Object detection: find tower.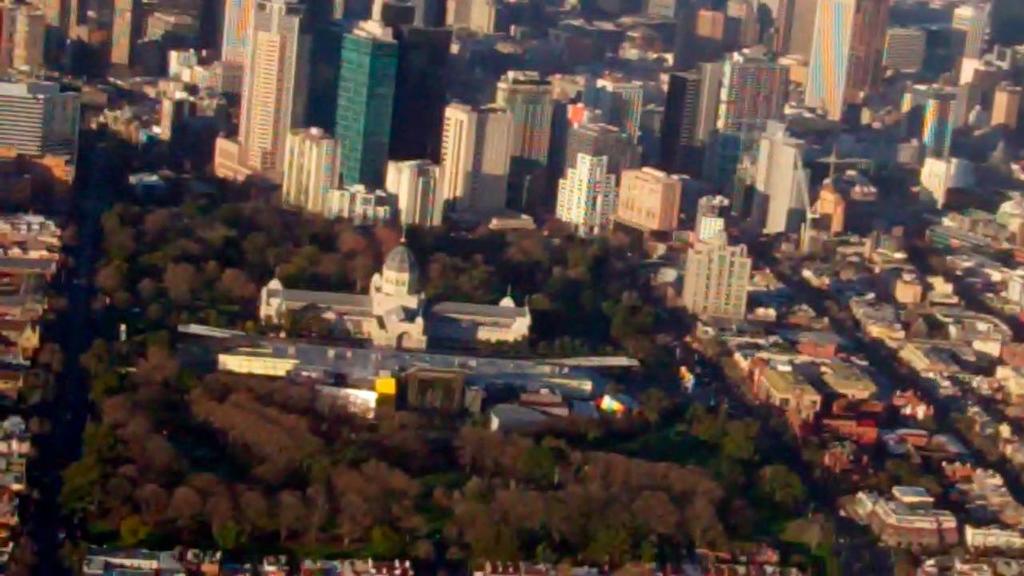
(x1=389, y1=162, x2=435, y2=239).
